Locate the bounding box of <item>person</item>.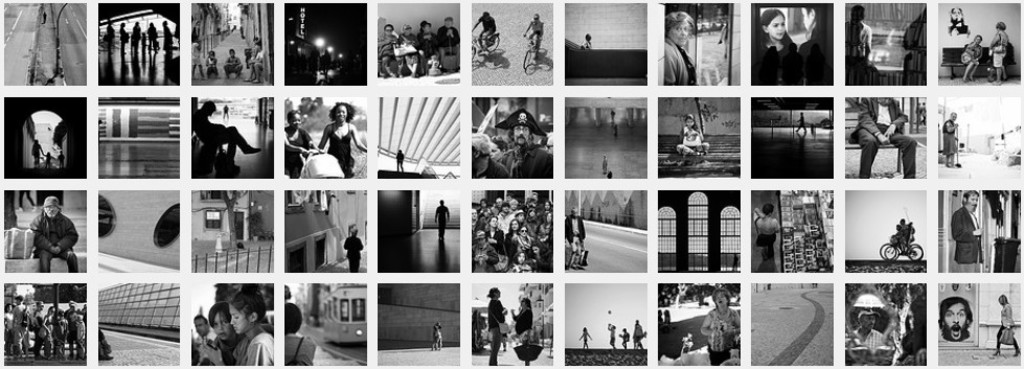
Bounding box: <region>662, 3, 699, 82</region>.
